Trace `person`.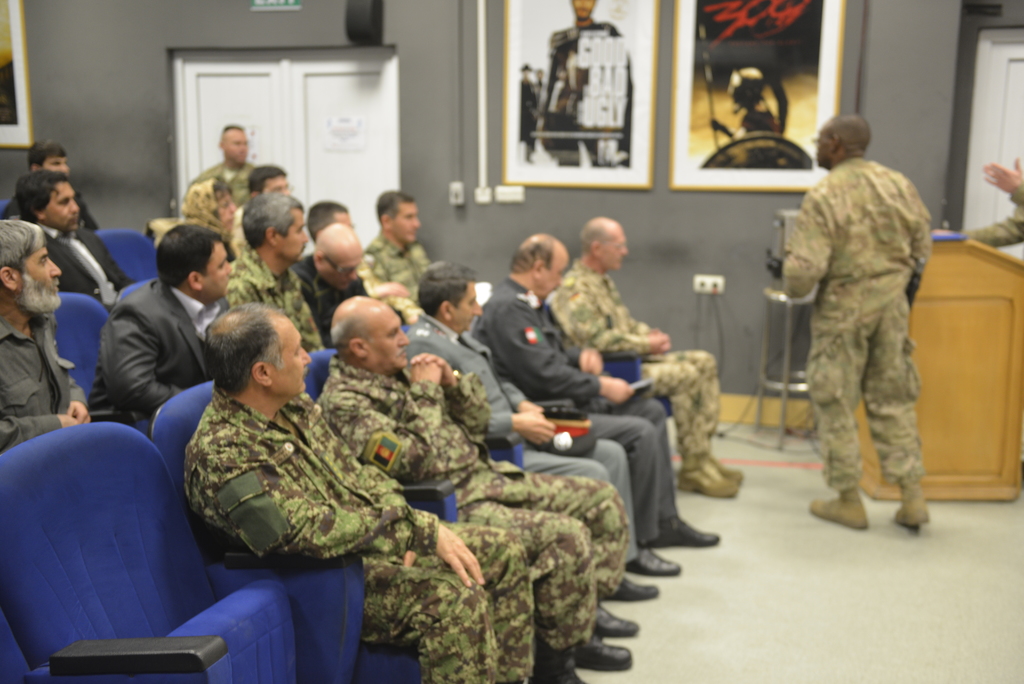
Traced to select_region(360, 190, 435, 291).
